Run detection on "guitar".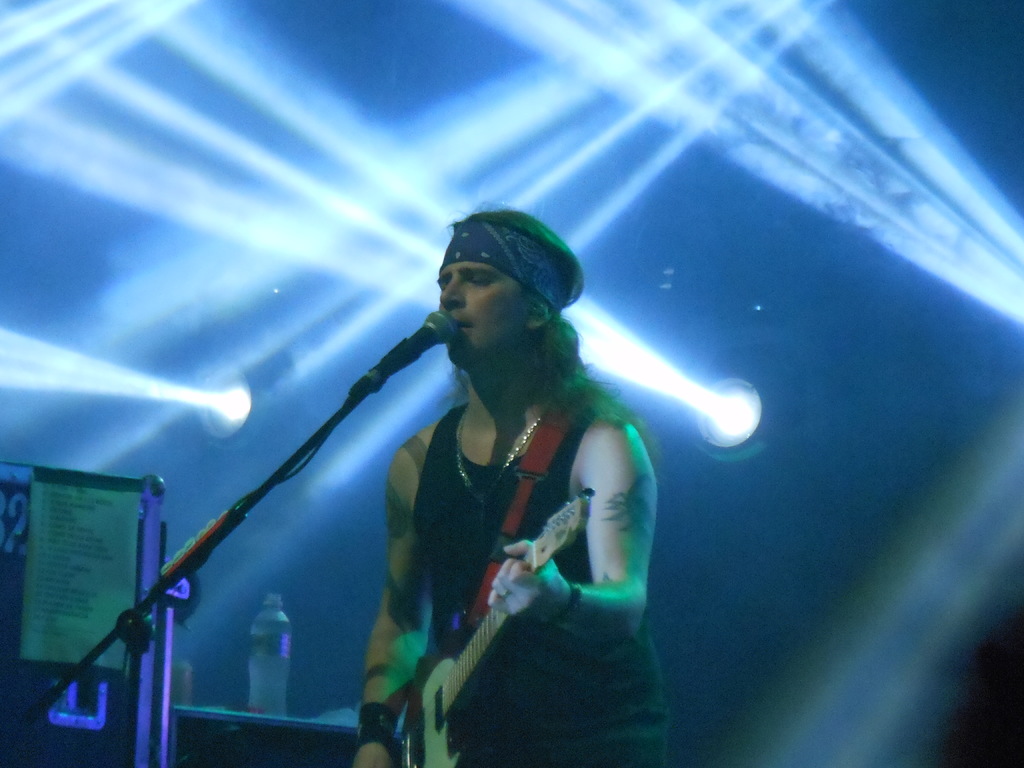
Result: x1=397, y1=491, x2=586, y2=767.
